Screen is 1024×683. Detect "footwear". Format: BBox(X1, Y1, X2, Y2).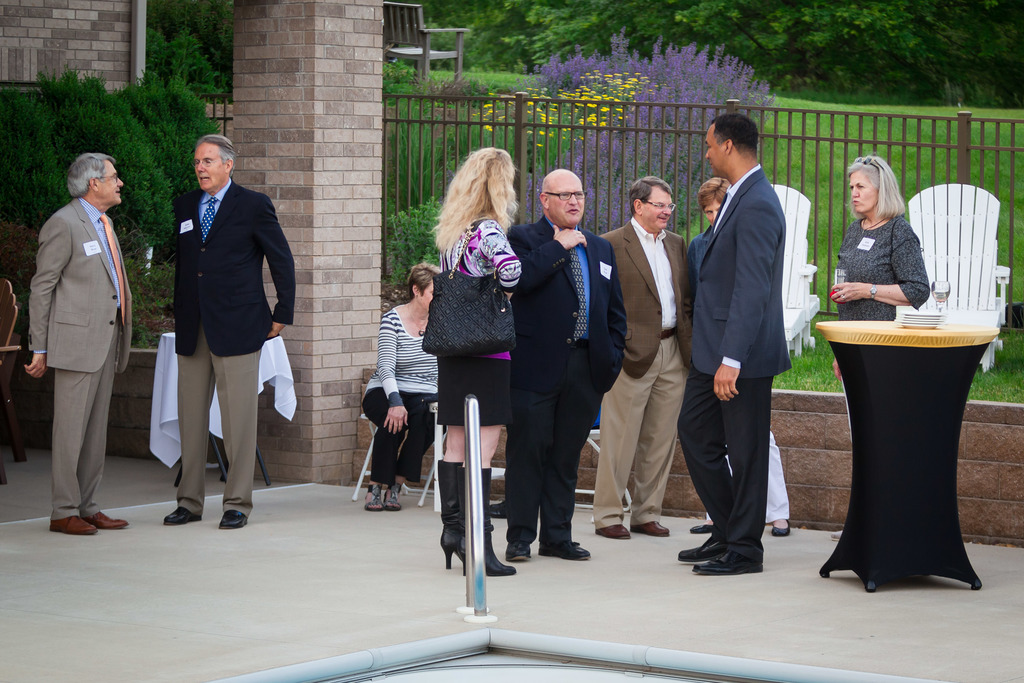
BBox(492, 495, 510, 520).
